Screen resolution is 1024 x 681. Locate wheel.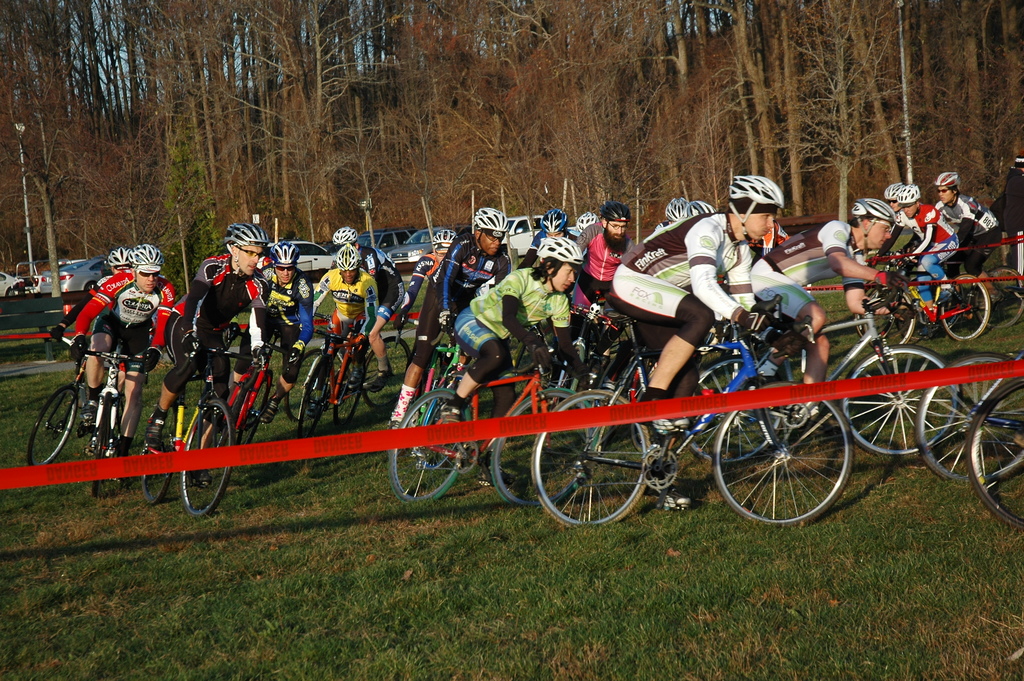
crop(843, 342, 959, 460).
